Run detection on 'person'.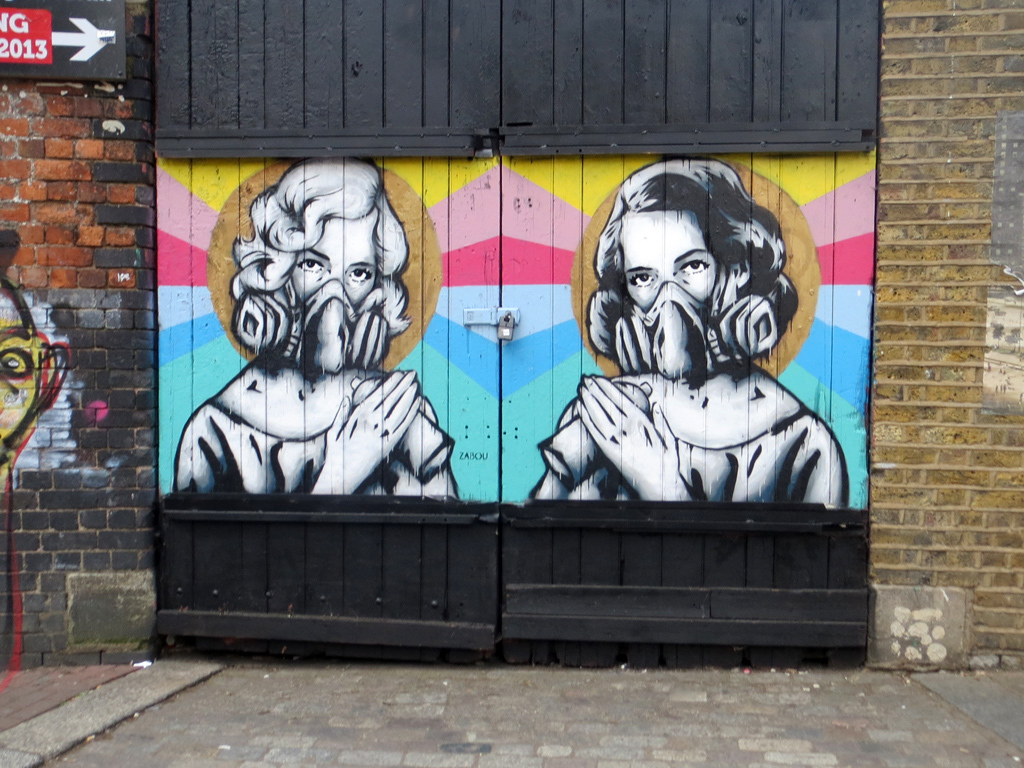
Result: [x1=0, y1=268, x2=55, y2=531].
